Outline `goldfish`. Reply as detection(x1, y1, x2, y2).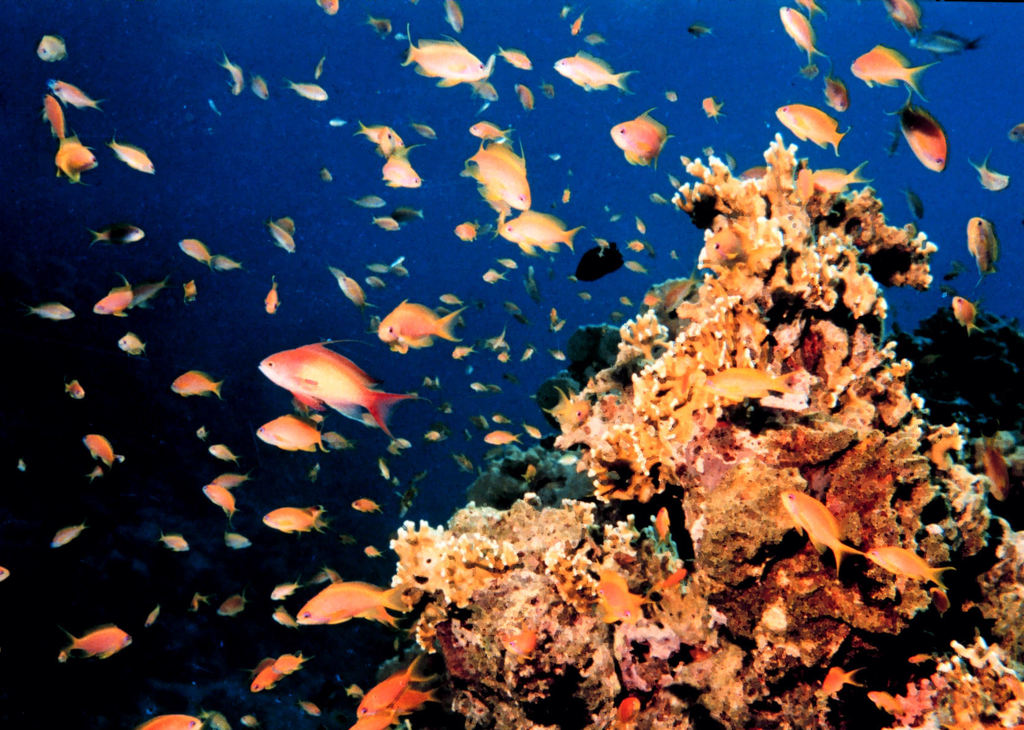
detection(865, 544, 955, 588).
